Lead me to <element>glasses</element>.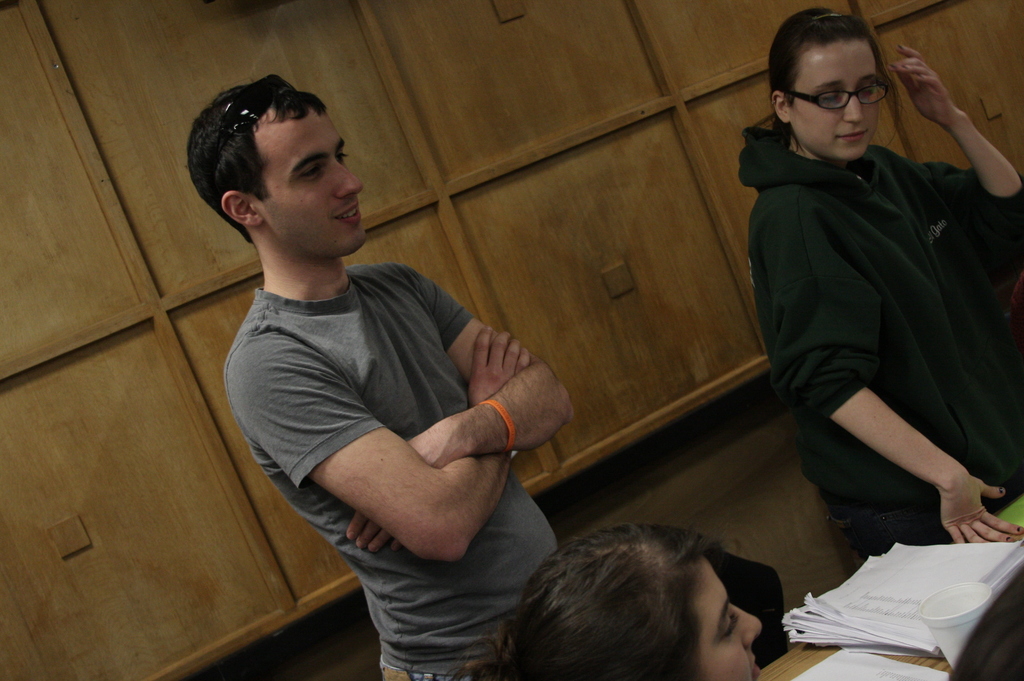
Lead to left=201, top=70, right=291, bottom=184.
